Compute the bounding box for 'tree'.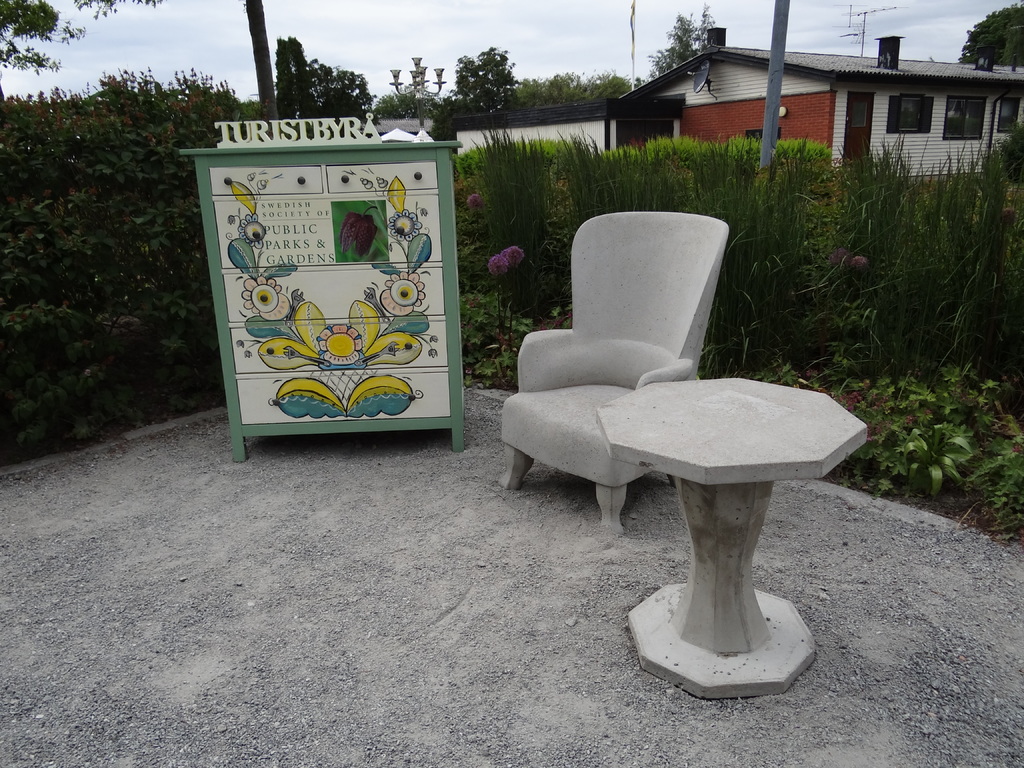
641:13:715:73.
